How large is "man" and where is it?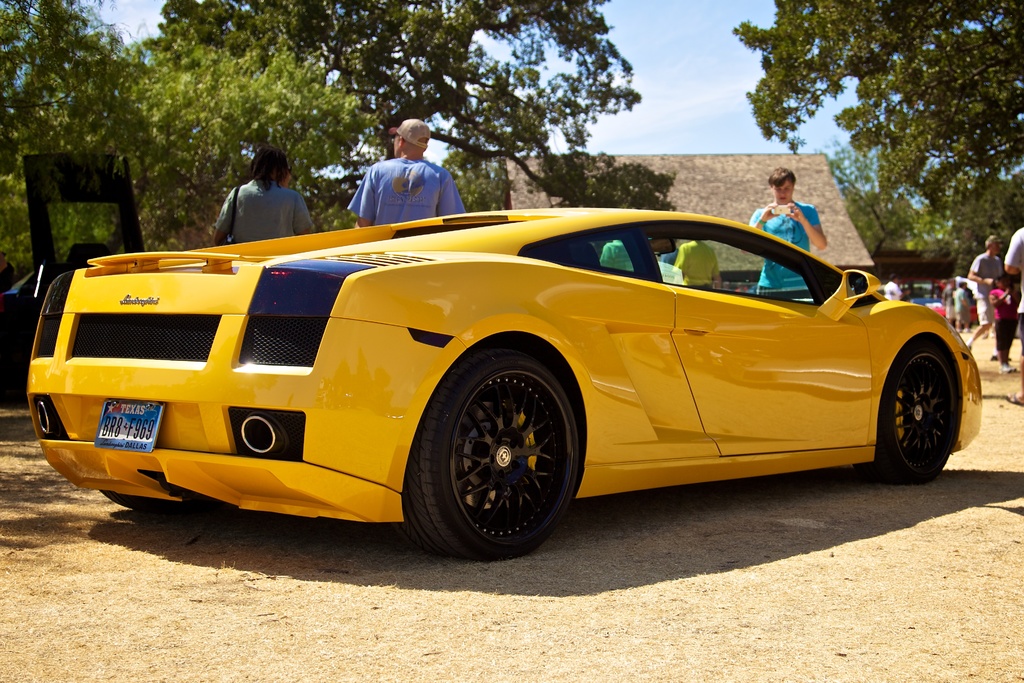
Bounding box: crop(959, 236, 1001, 360).
